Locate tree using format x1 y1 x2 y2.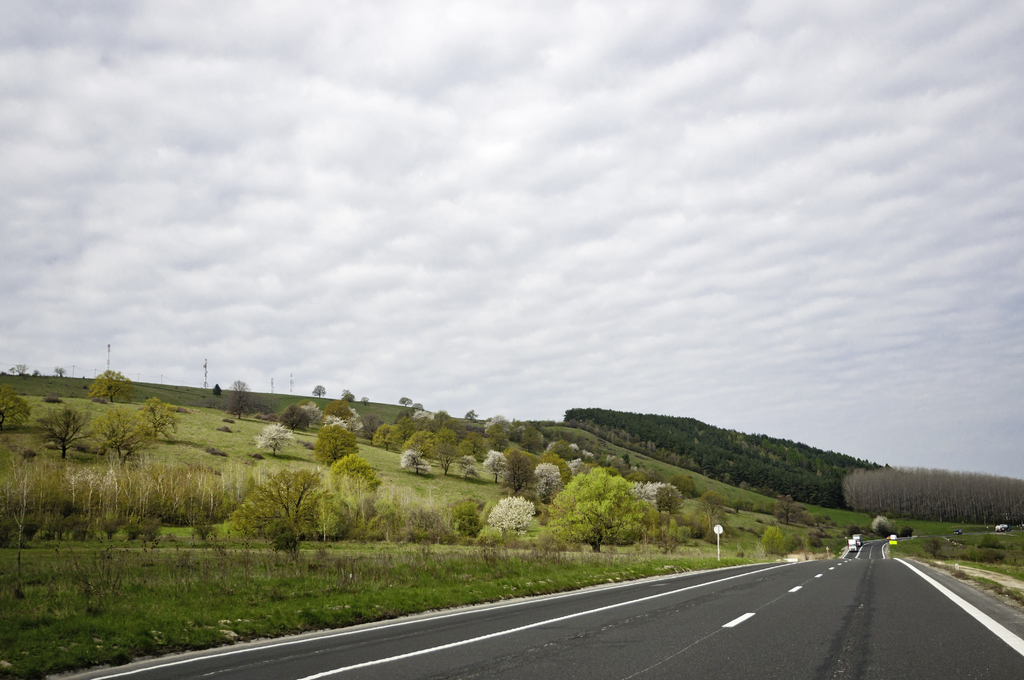
95 408 157 463.
